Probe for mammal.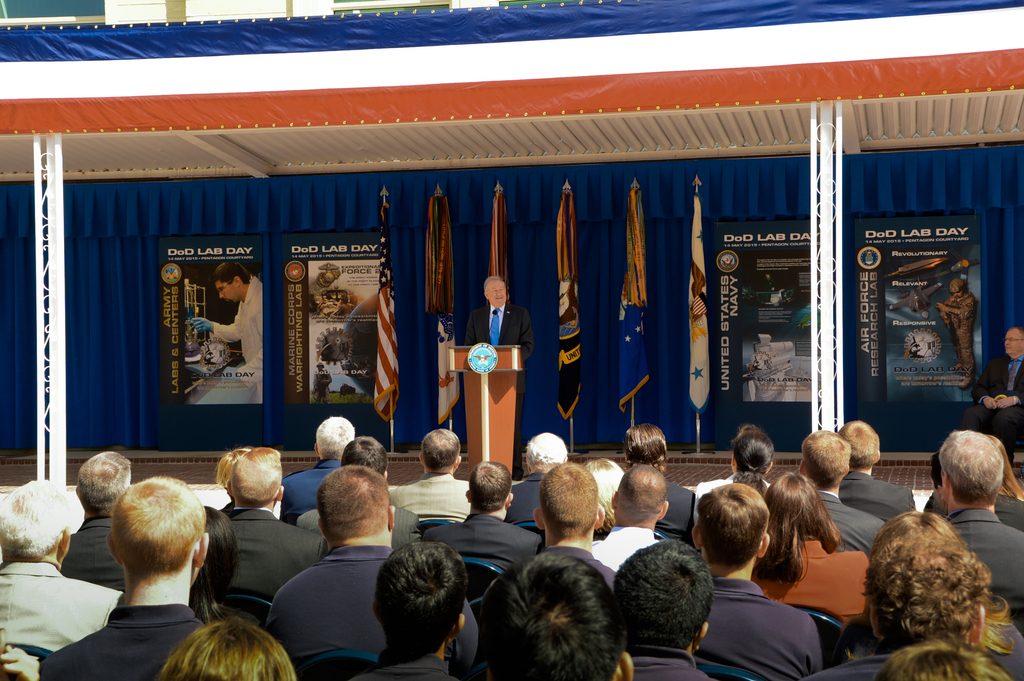
Probe result: 190:507:241:626.
